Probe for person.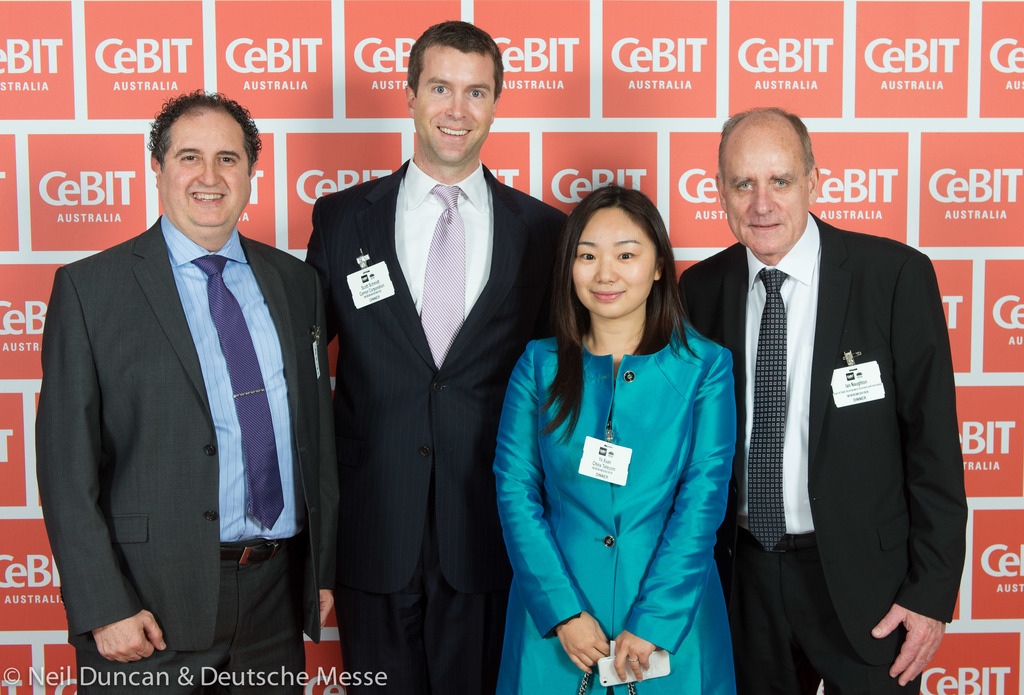
Probe result: {"x1": 483, "y1": 165, "x2": 753, "y2": 694}.
